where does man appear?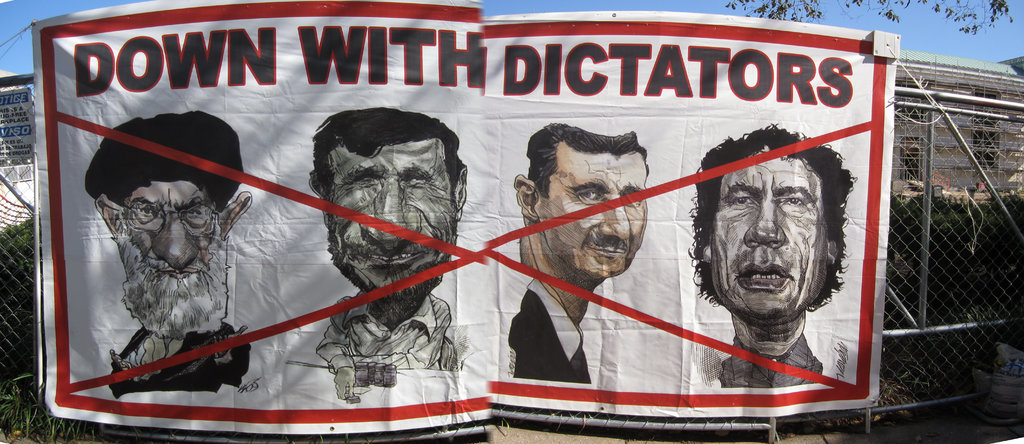
Appears at bbox(82, 109, 253, 402).
